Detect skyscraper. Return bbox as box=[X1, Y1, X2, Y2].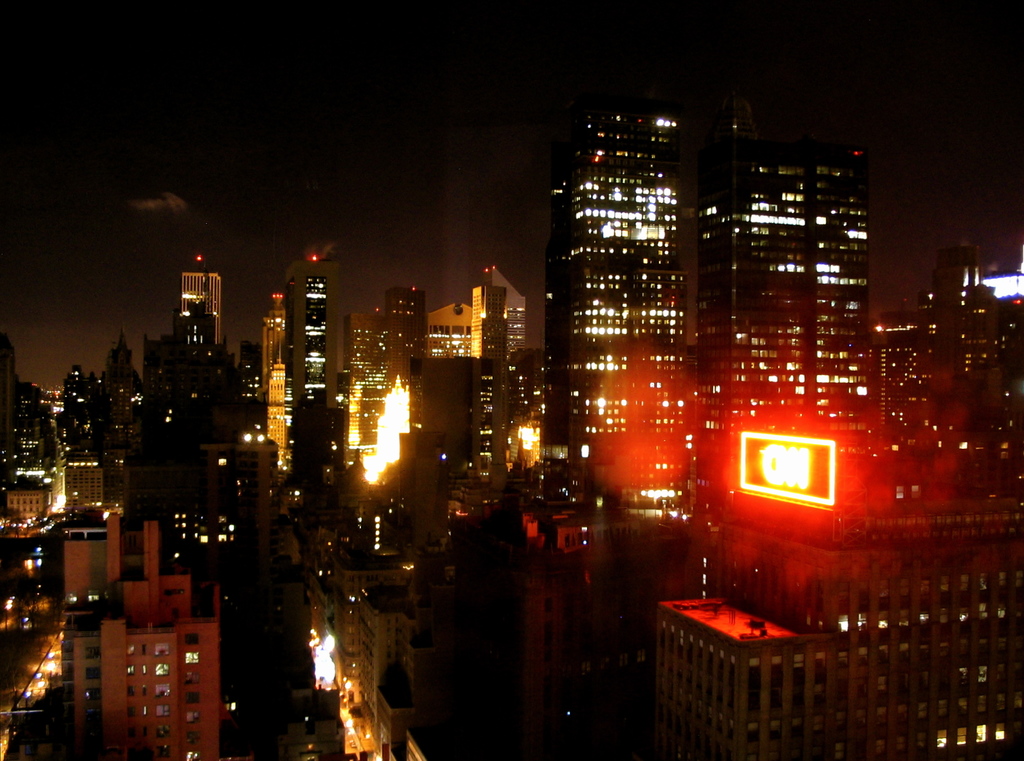
box=[168, 263, 232, 347].
